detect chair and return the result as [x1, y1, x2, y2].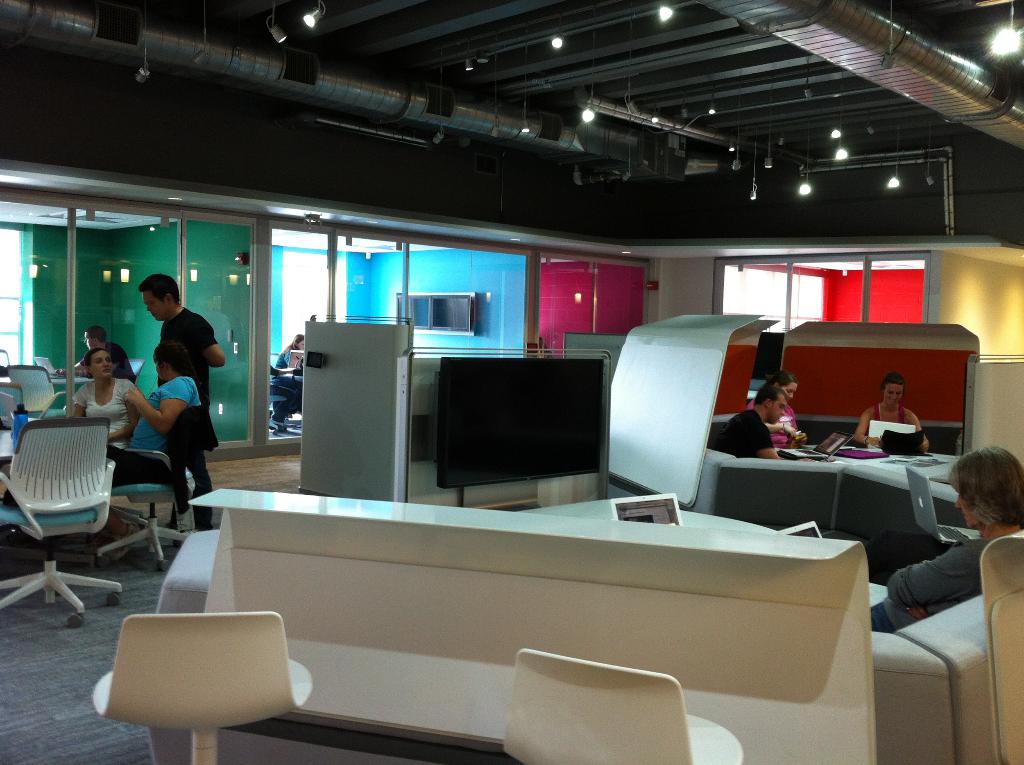
[0, 383, 42, 426].
